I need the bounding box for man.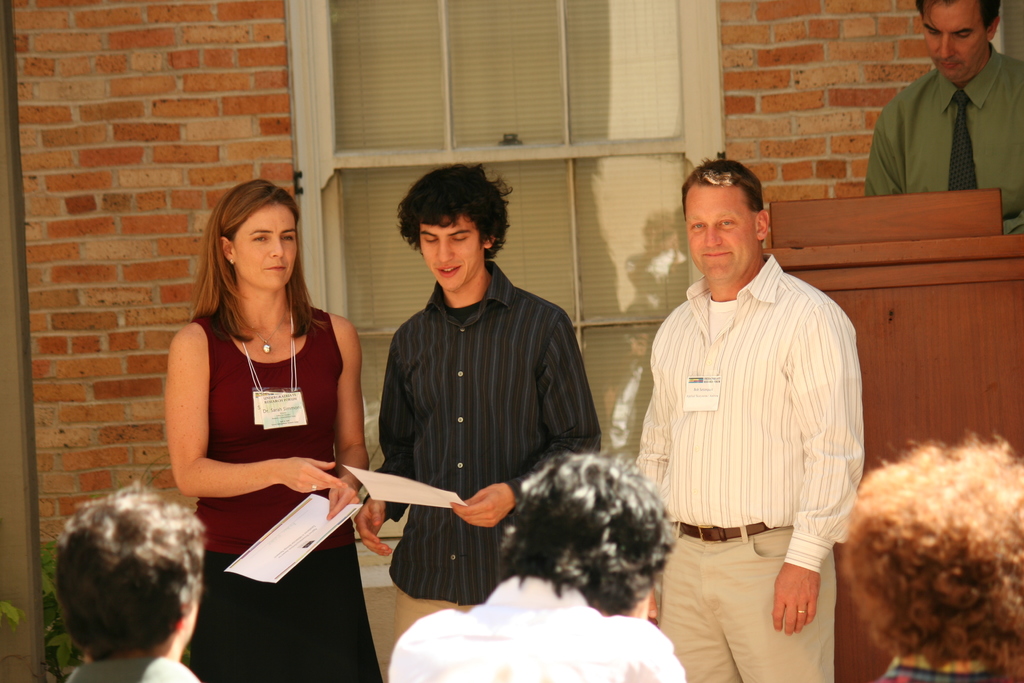
Here it is: crop(841, 435, 1023, 682).
